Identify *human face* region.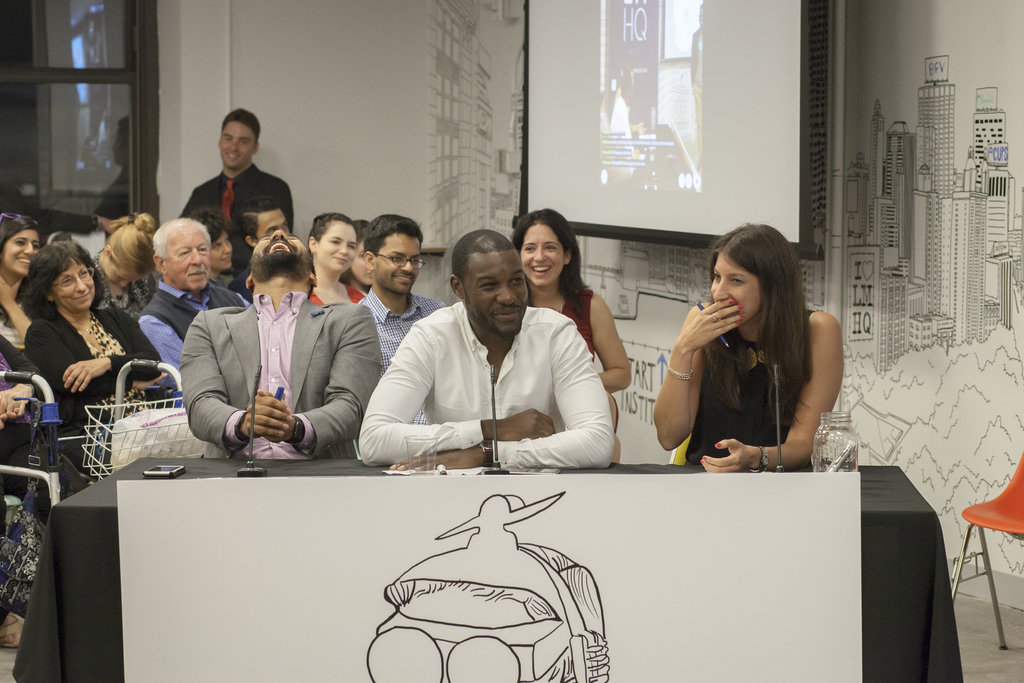
Region: 104/257/141/290.
